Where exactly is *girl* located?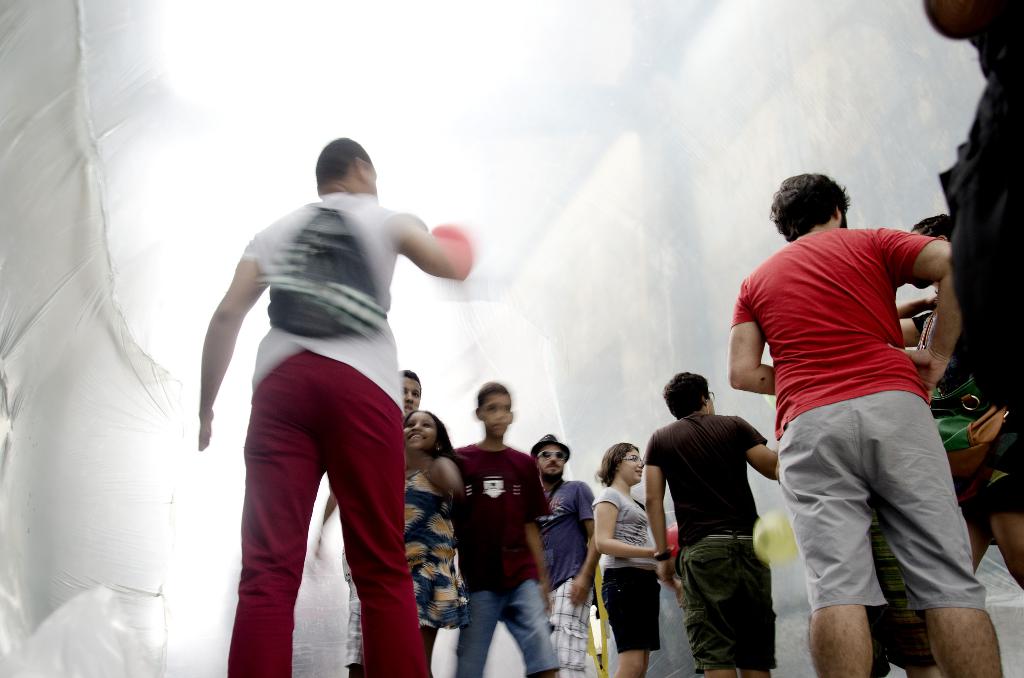
Its bounding box is <region>593, 441, 682, 677</region>.
